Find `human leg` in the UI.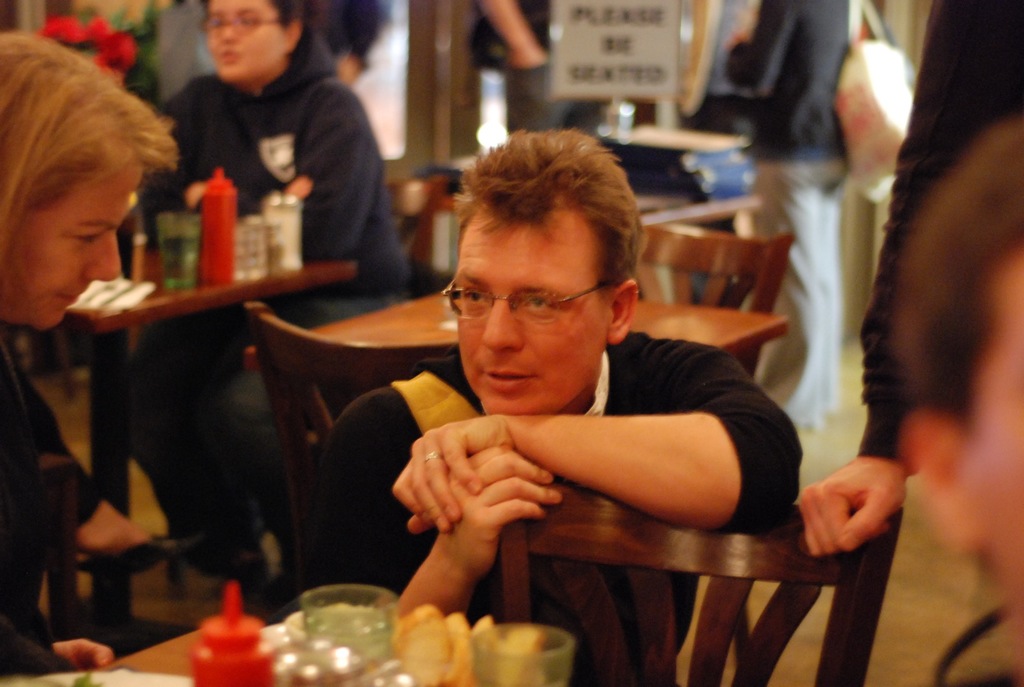
UI element at crop(749, 150, 849, 427).
